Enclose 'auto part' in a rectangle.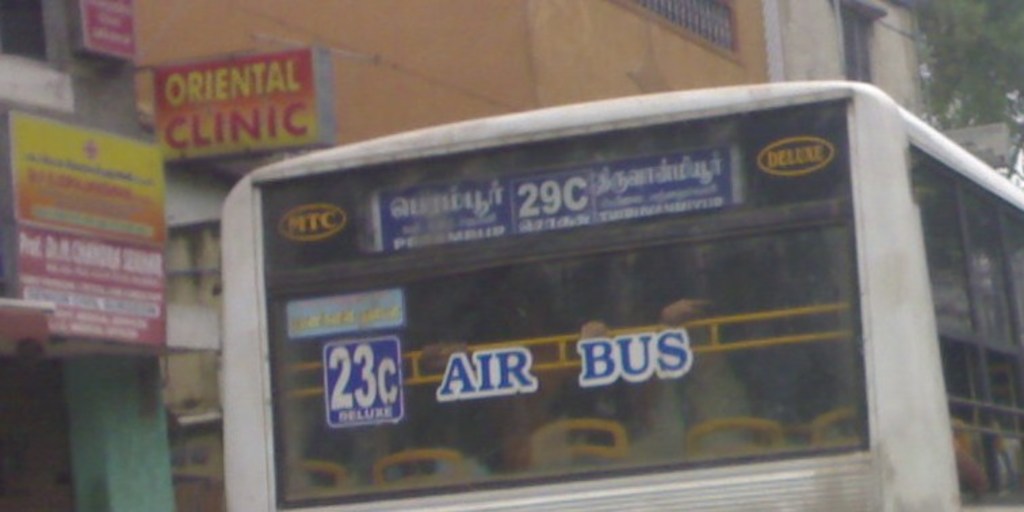
box=[218, 76, 1023, 496].
